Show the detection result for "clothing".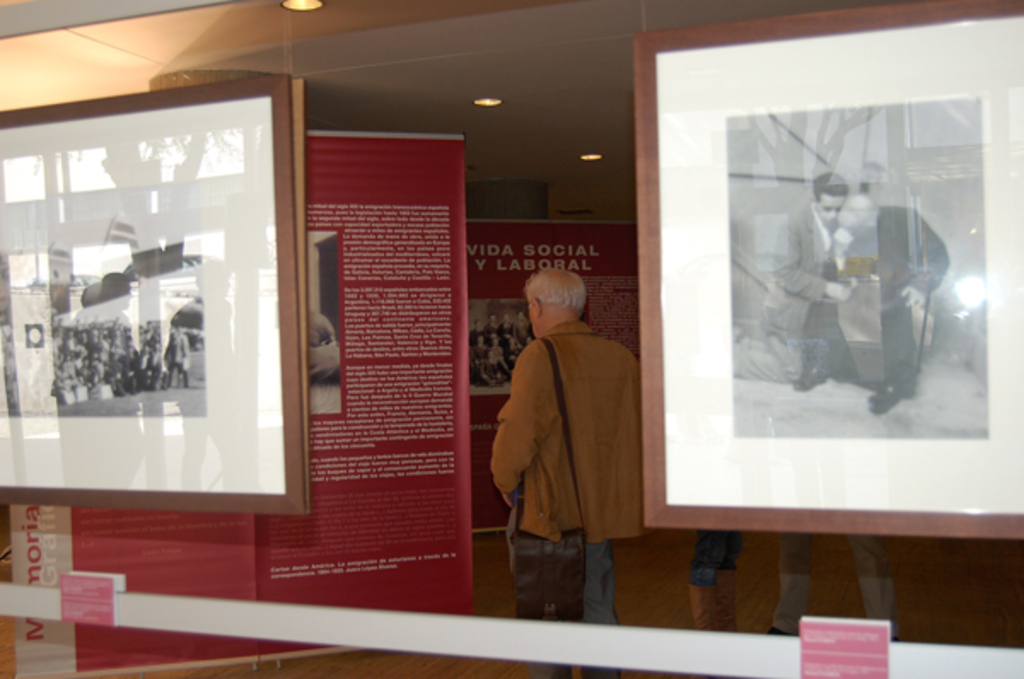
left=502, top=281, right=642, bottom=582.
